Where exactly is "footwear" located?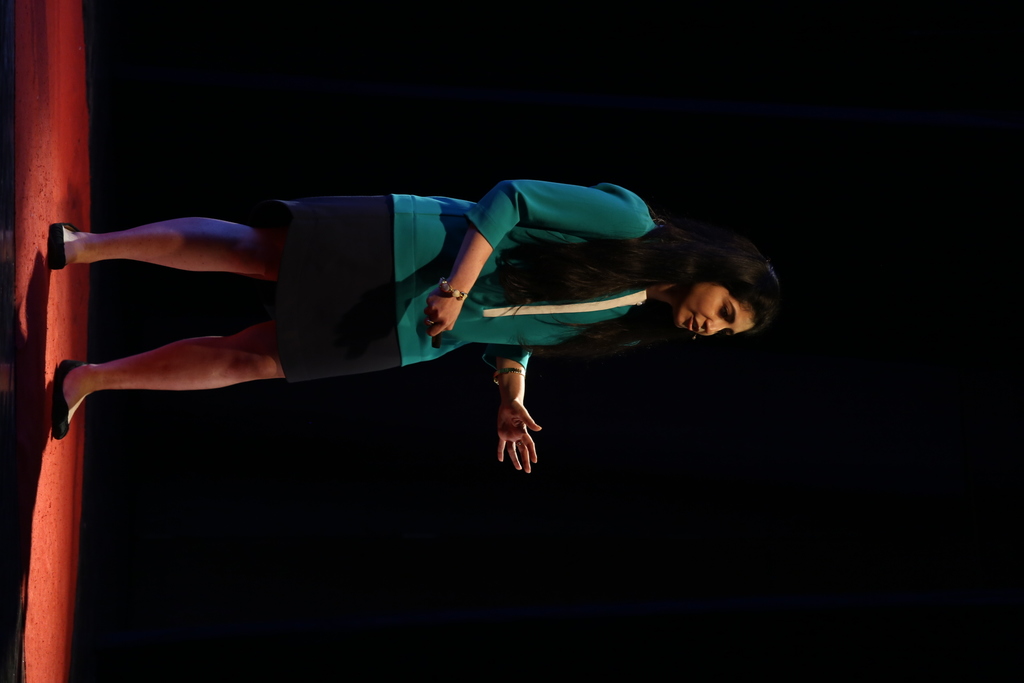
Its bounding box is (x1=50, y1=350, x2=85, y2=441).
